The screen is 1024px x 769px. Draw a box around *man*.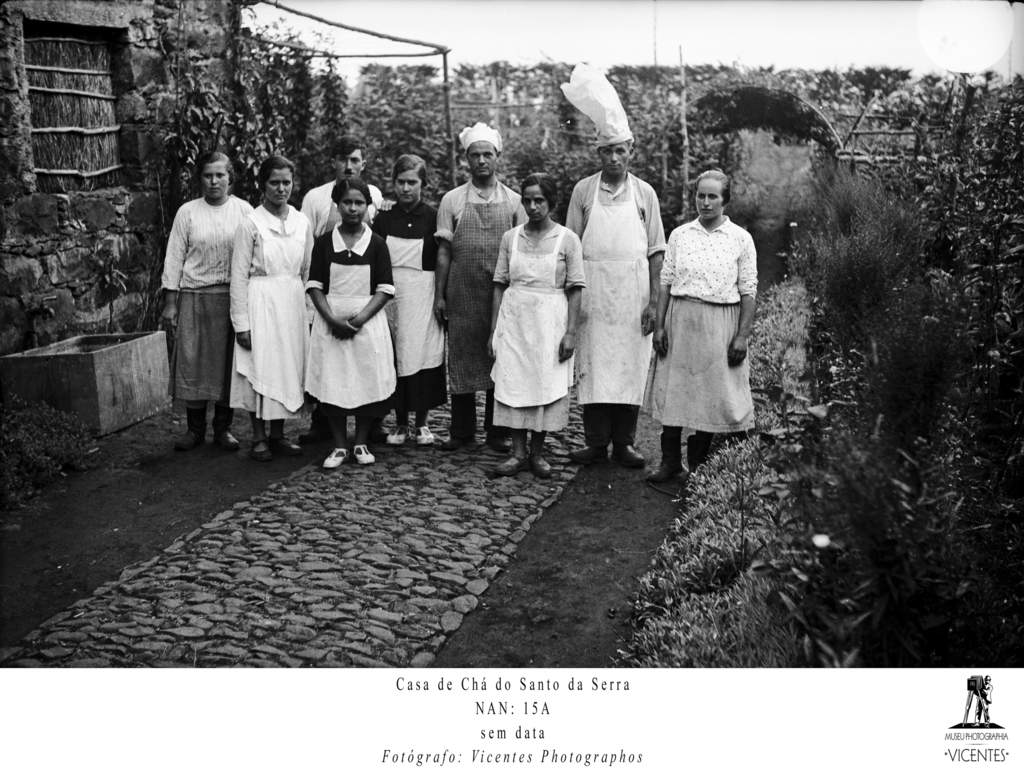
x1=301, y1=138, x2=382, y2=241.
